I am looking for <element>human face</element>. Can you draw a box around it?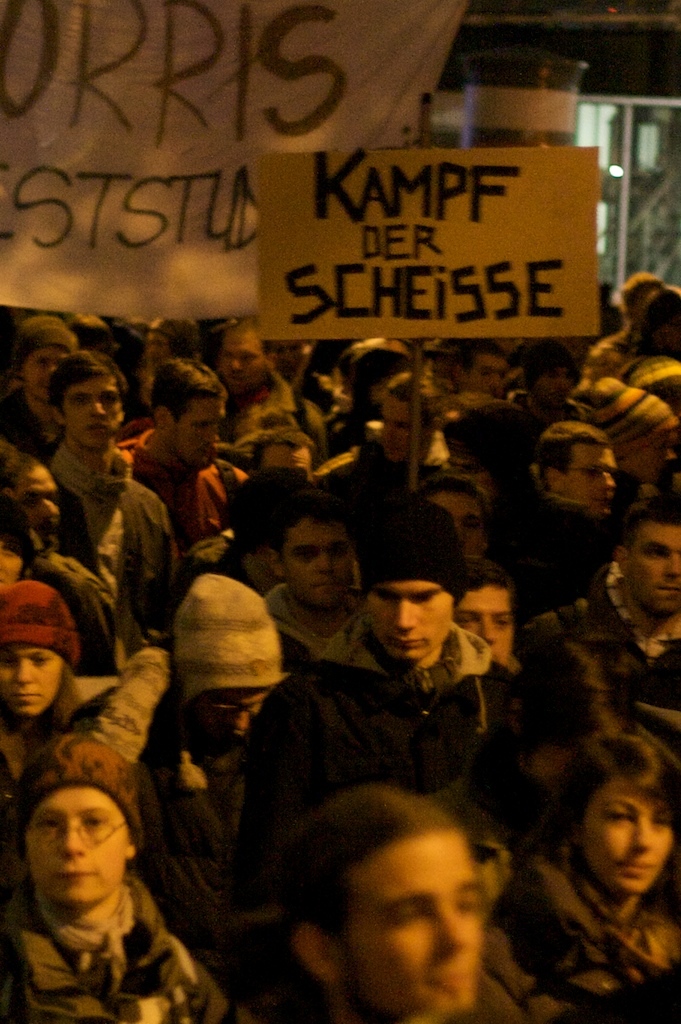
Sure, the bounding box is detection(216, 334, 262, 396).
